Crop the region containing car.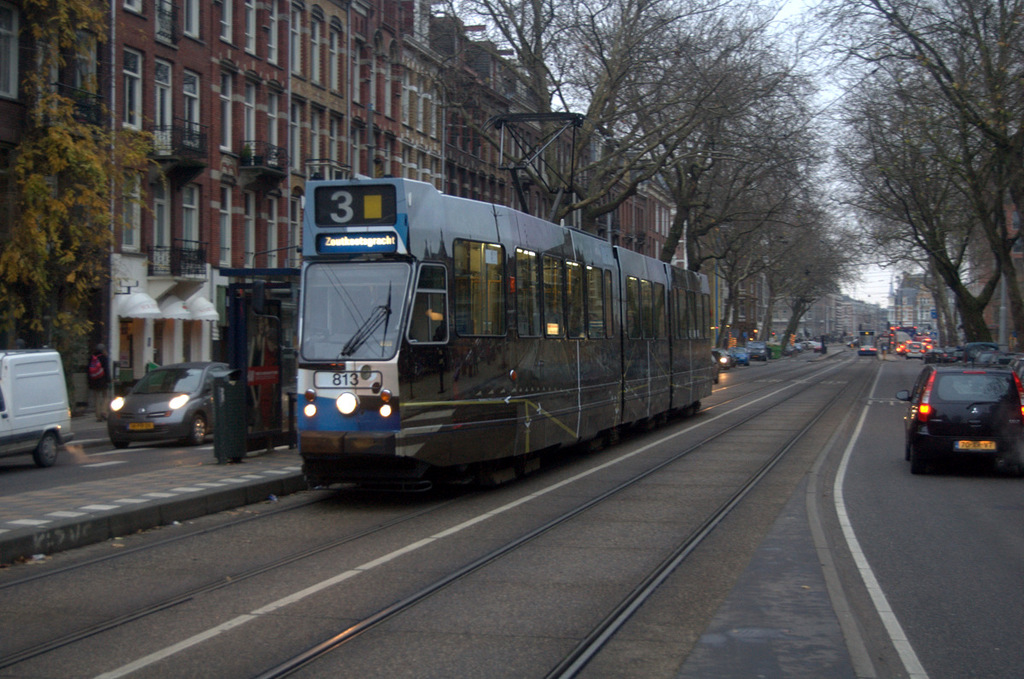
Crop region: (left=909, top=344, right=1018, bottom=479).
